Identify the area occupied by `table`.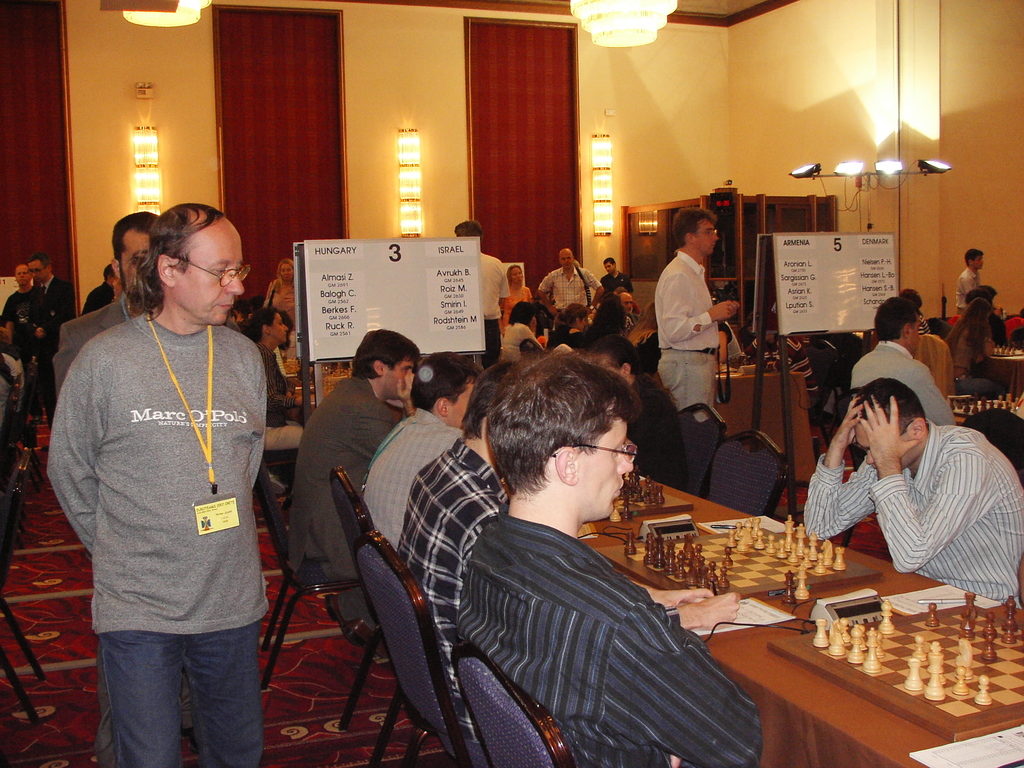
Area: x1=653, y1=371, x2=810, y2=483.
